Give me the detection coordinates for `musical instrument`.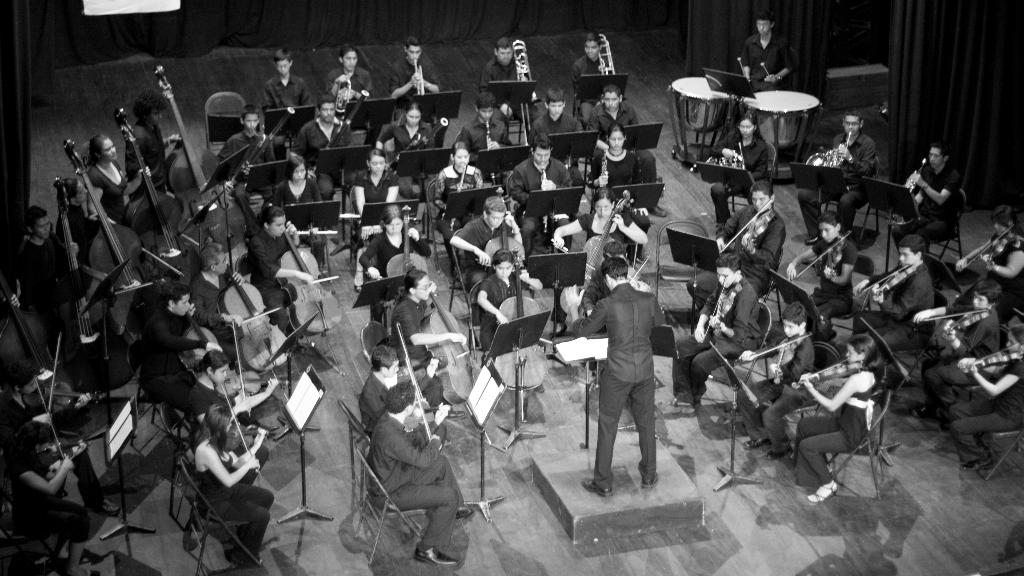
804, 129, 855, 180.
